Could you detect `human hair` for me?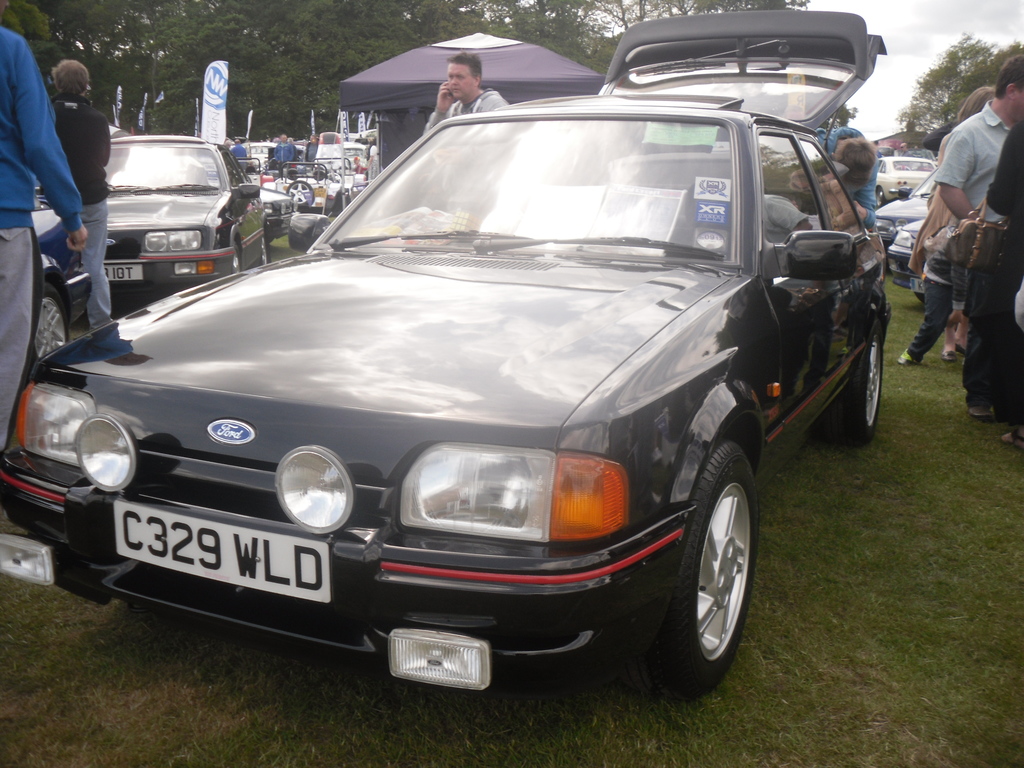
Detection result: (x1=954, y1=84, x2=993, y2=125).
